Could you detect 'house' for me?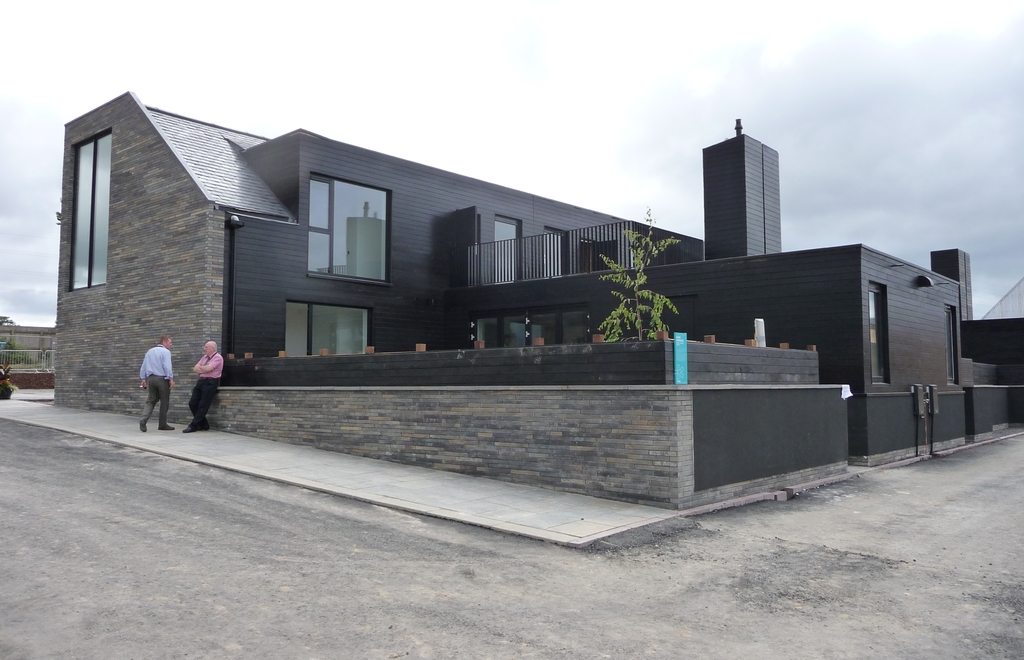
Detection result: [0, 324, 54, 370].
